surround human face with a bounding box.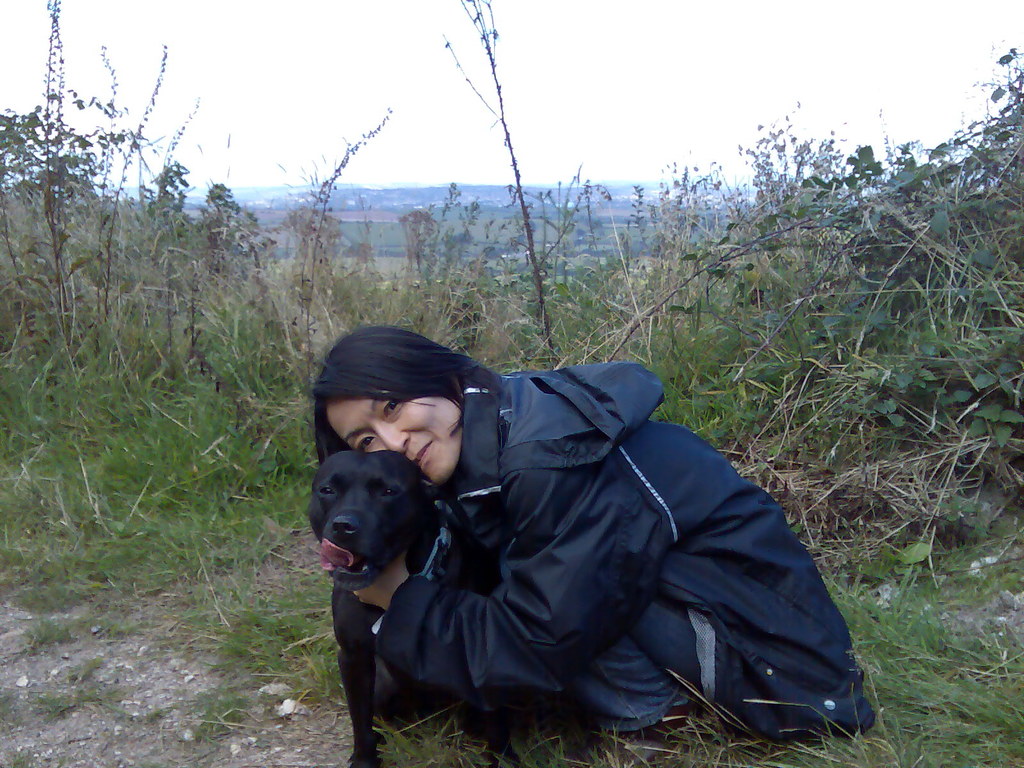
l=326, t=396, r=461, b=481.
